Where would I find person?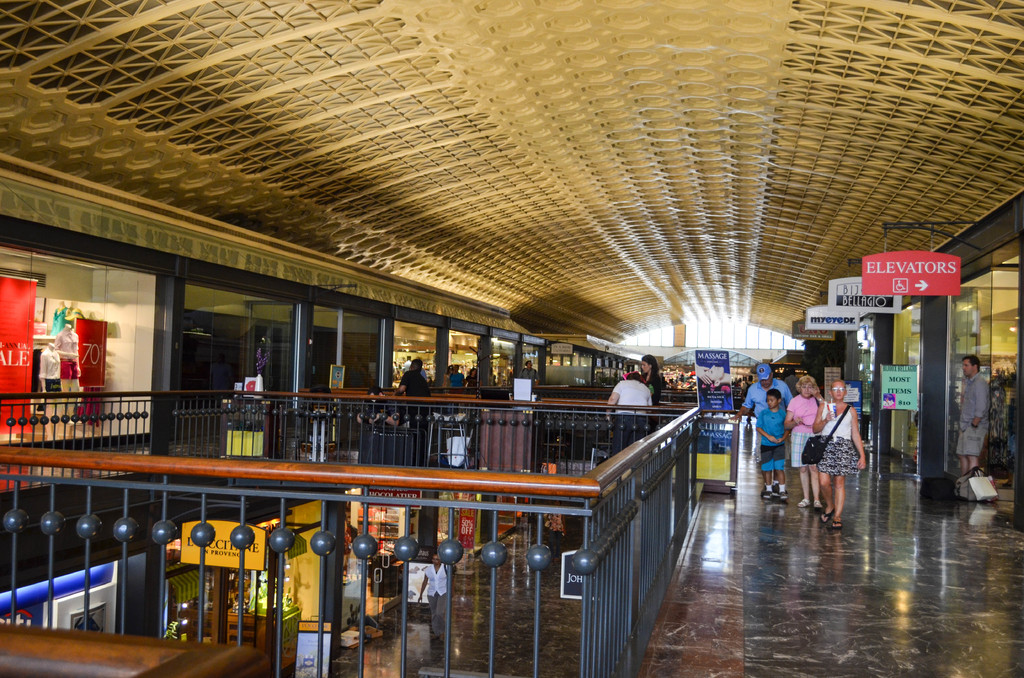
At 516:361:539:397.
